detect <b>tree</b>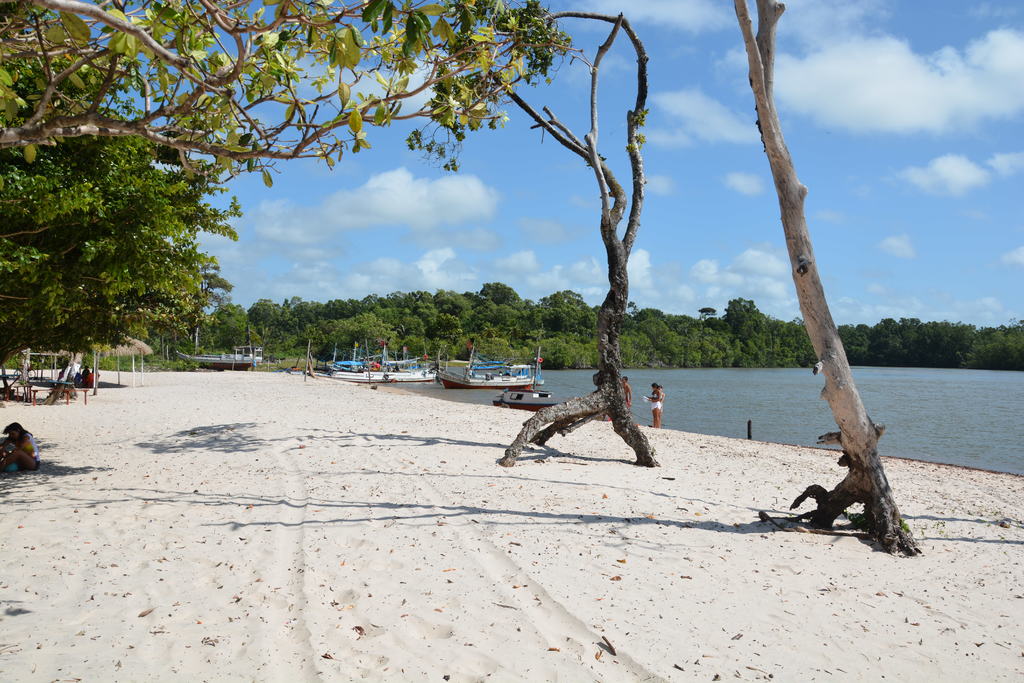
692,22,911,543
